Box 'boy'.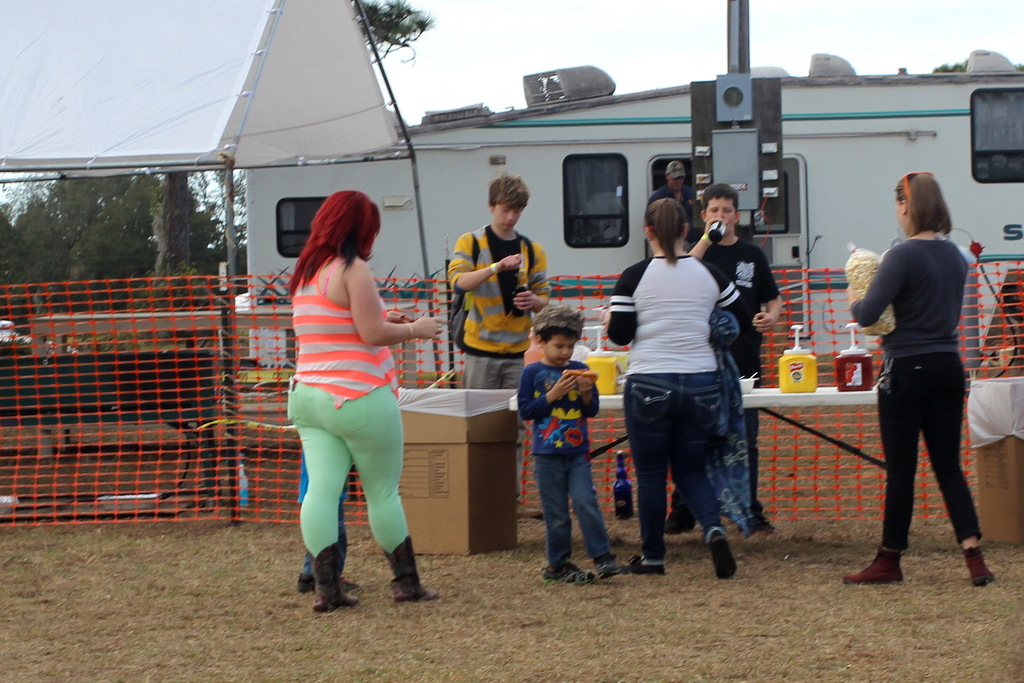
(left=515, top=302, right=630, bottom=581).
